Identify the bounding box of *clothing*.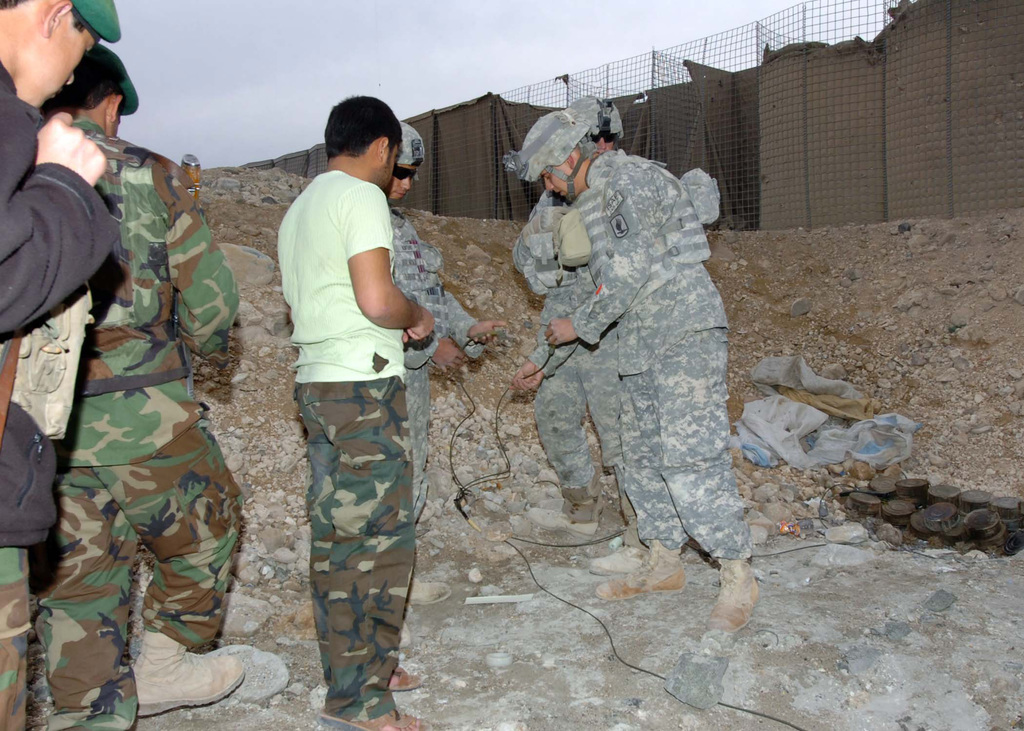
(28,124,245,721).
